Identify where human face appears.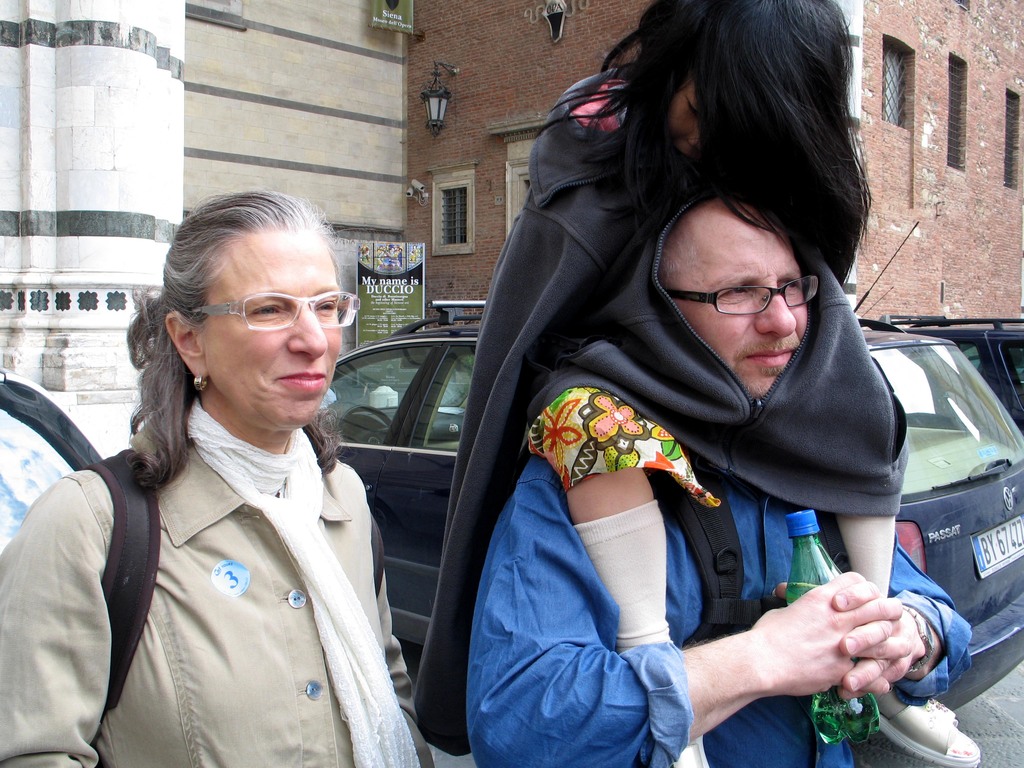
Appears at select_region(202, 223, 346, 429).
